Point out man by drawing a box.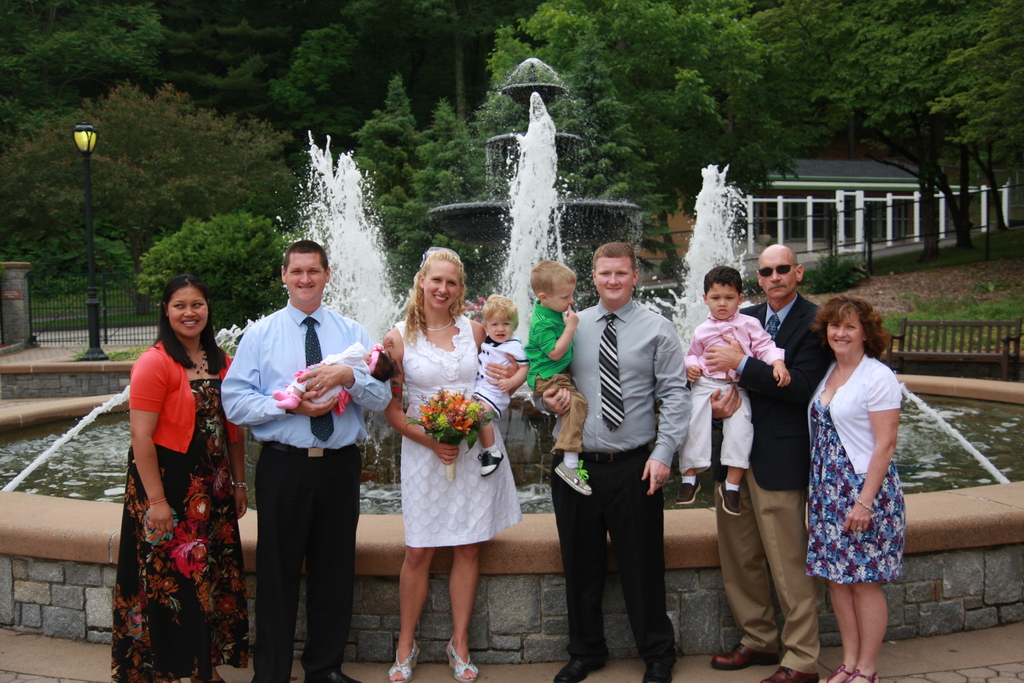
(x1=547, y1=238, x2=693, y2=682).
